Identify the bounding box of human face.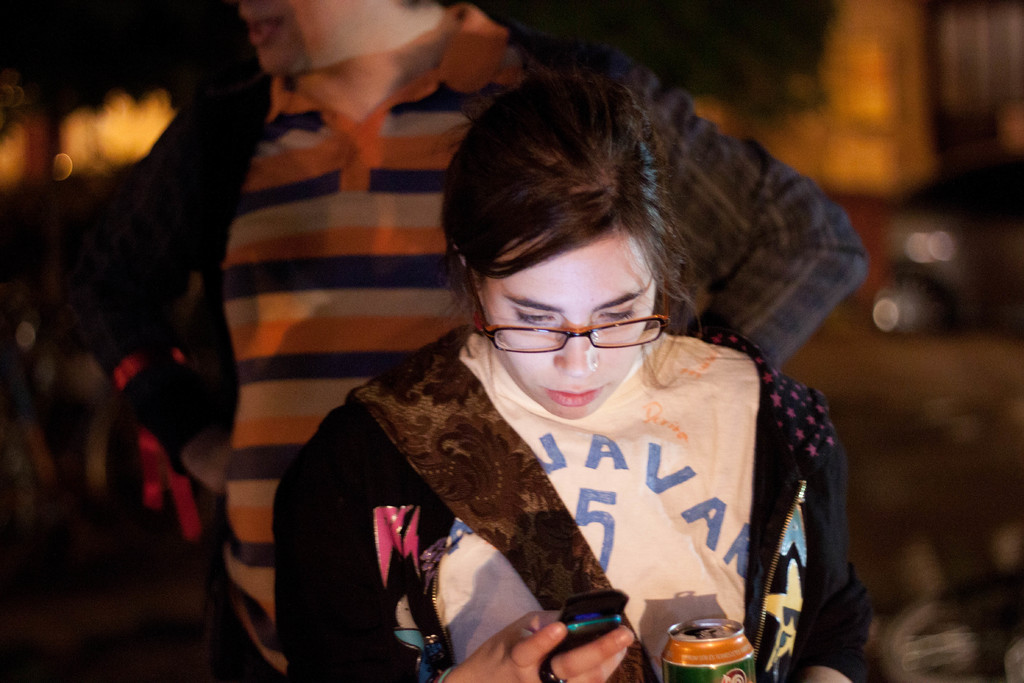
rect(481, 230, 655, 418).
